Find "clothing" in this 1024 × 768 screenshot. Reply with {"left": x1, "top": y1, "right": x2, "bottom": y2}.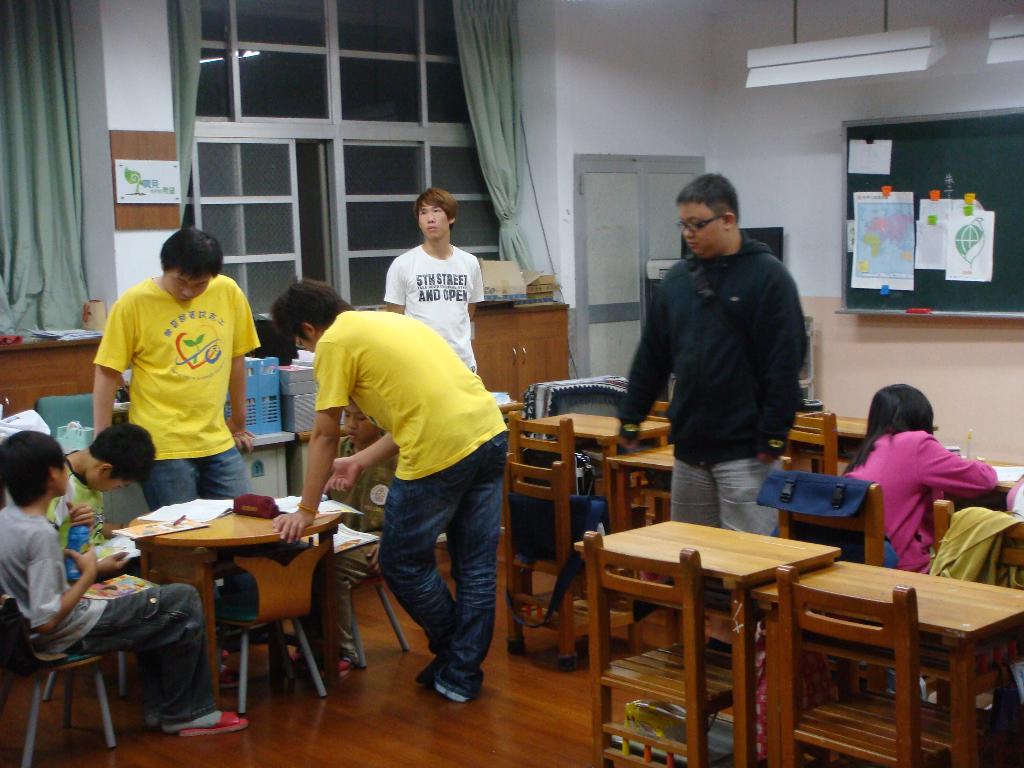
{"left": 94, "top": 276, "right": 263, "bottom": 610}.
